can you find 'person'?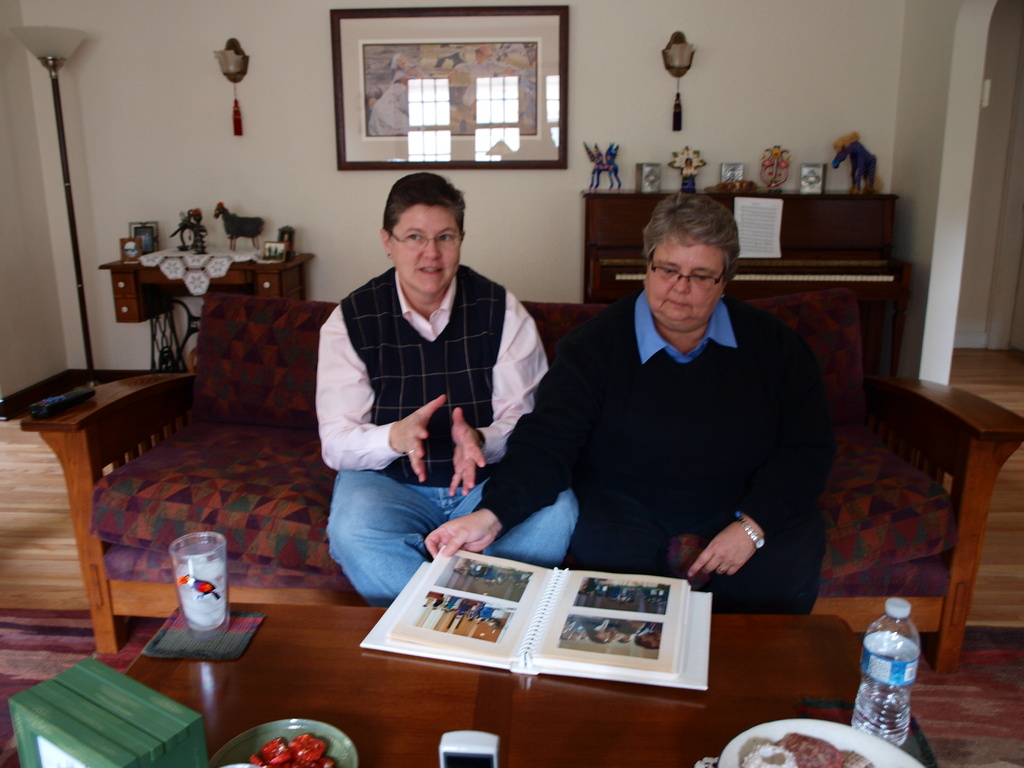
Yes, bounding box: pyautogui.locateOnScreen(429, 186, 823, 619).
